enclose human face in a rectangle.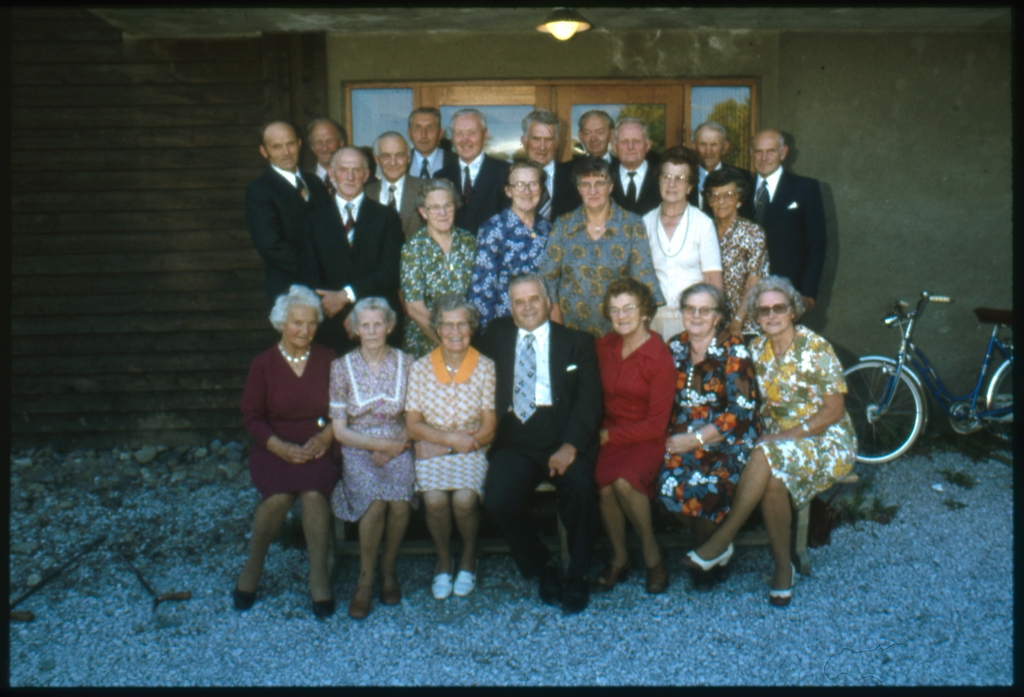
bbox=[528, 118, 560, 167].
